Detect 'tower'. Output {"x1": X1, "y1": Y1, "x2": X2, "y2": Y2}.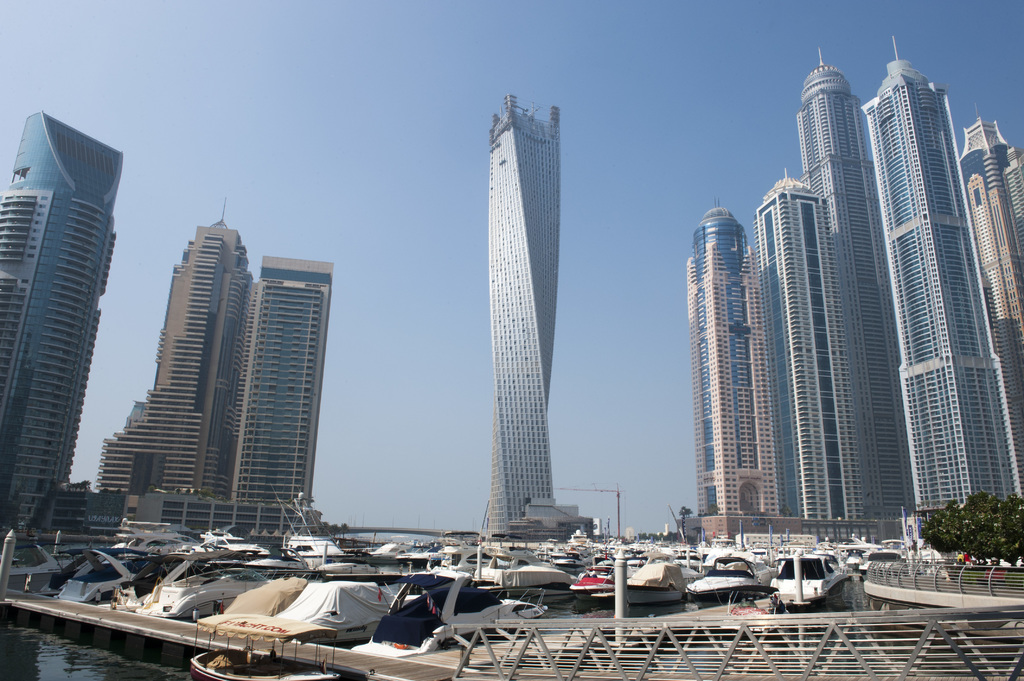
{"x1": 1, "y1": 115, "x2": 129, "y2": 550}.
